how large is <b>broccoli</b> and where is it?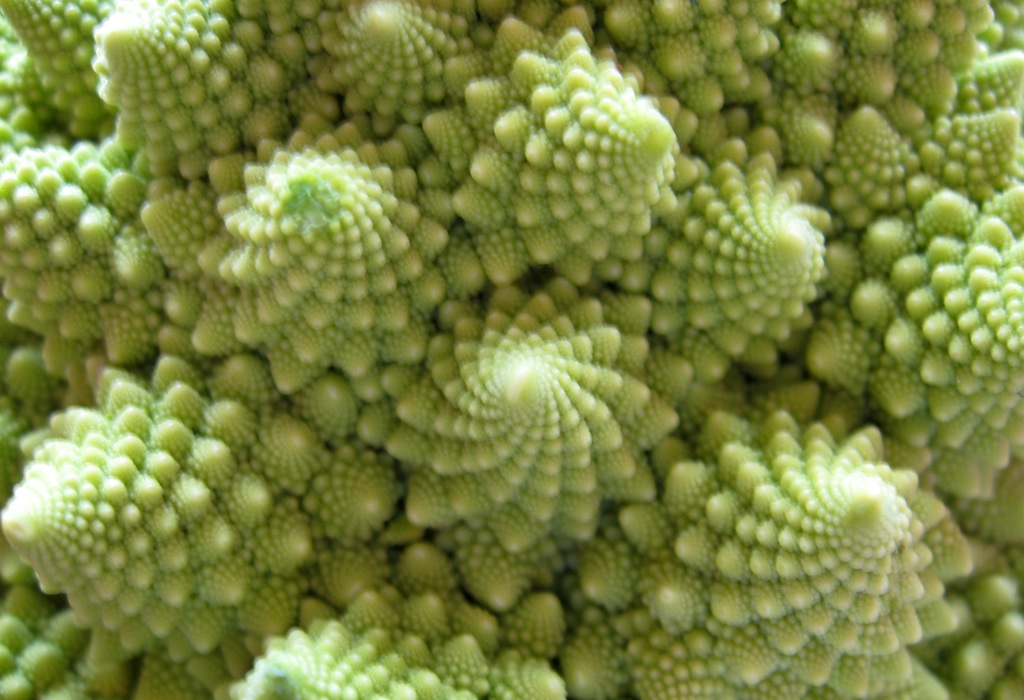
Bounding box: [0,0,1023,699].
